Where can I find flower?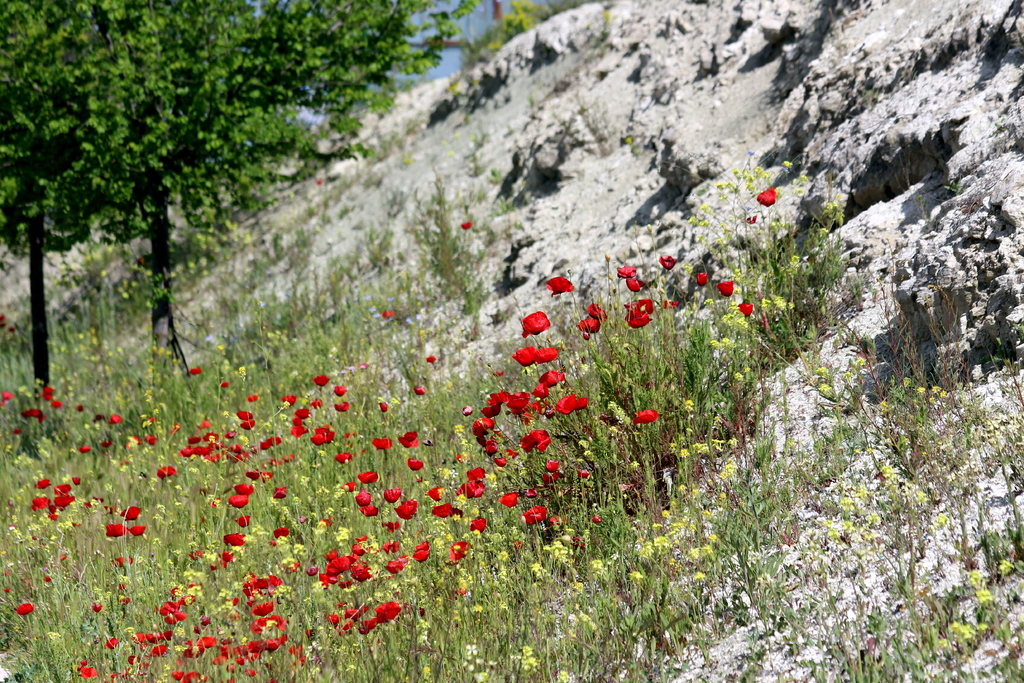
You can find it at locate(736, 302, 753, 316).
